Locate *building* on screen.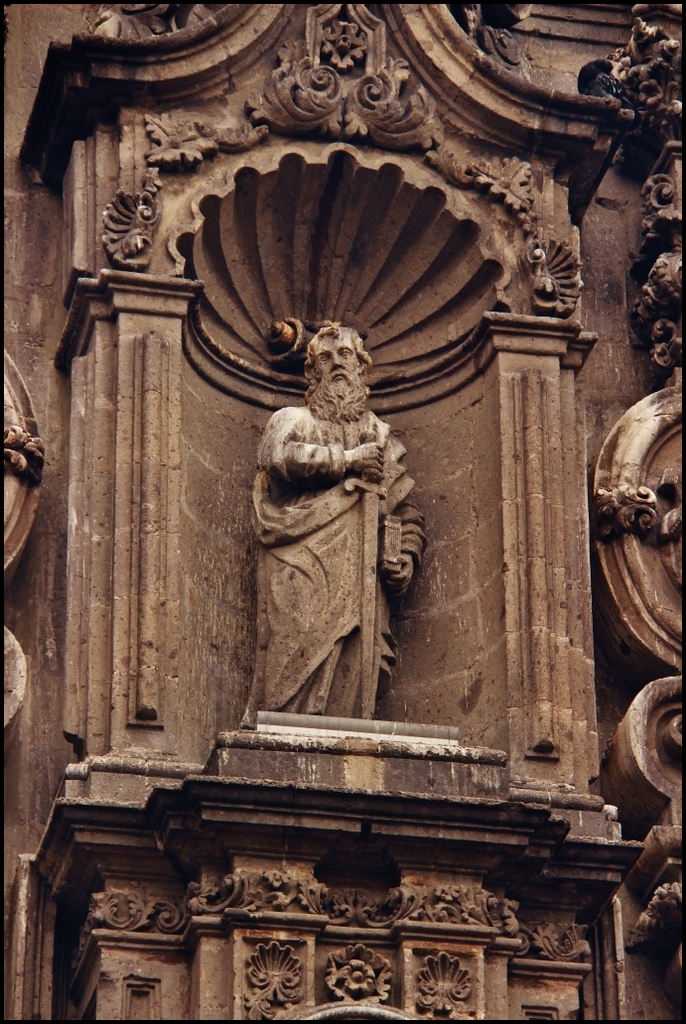
On screen at {"left": 0, "top": 5, "right": 685, "bottom": 1023}.
